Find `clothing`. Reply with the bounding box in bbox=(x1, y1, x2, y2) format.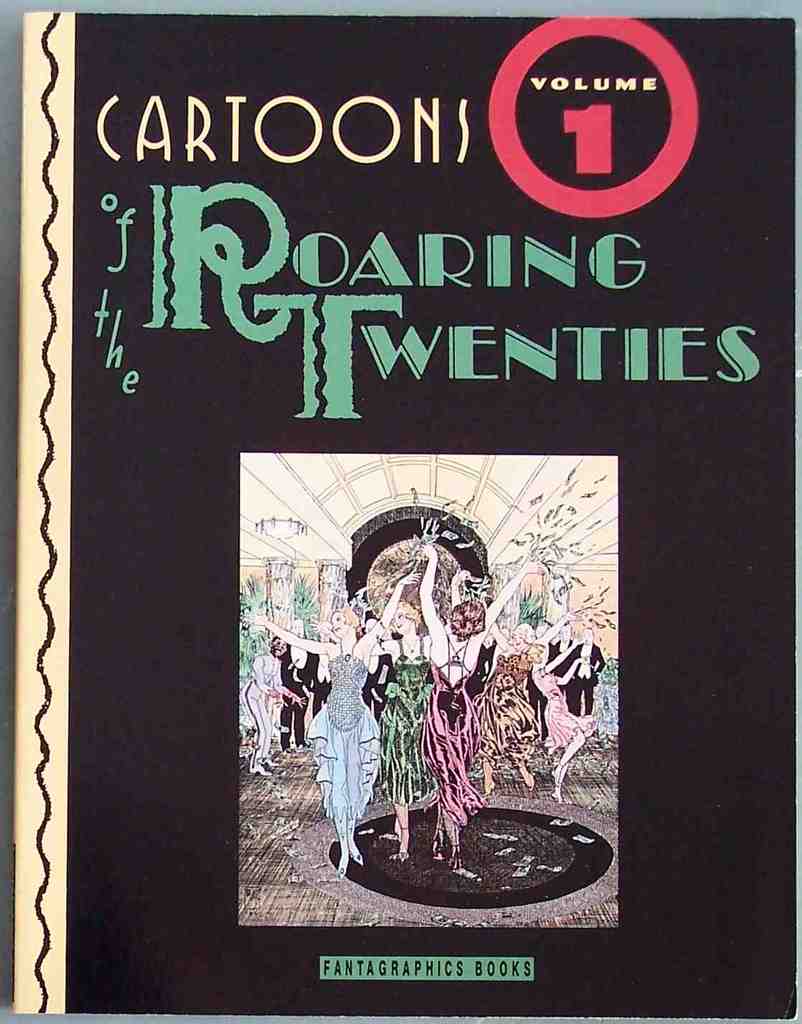
bbox=(369, 640, 454, 807).
